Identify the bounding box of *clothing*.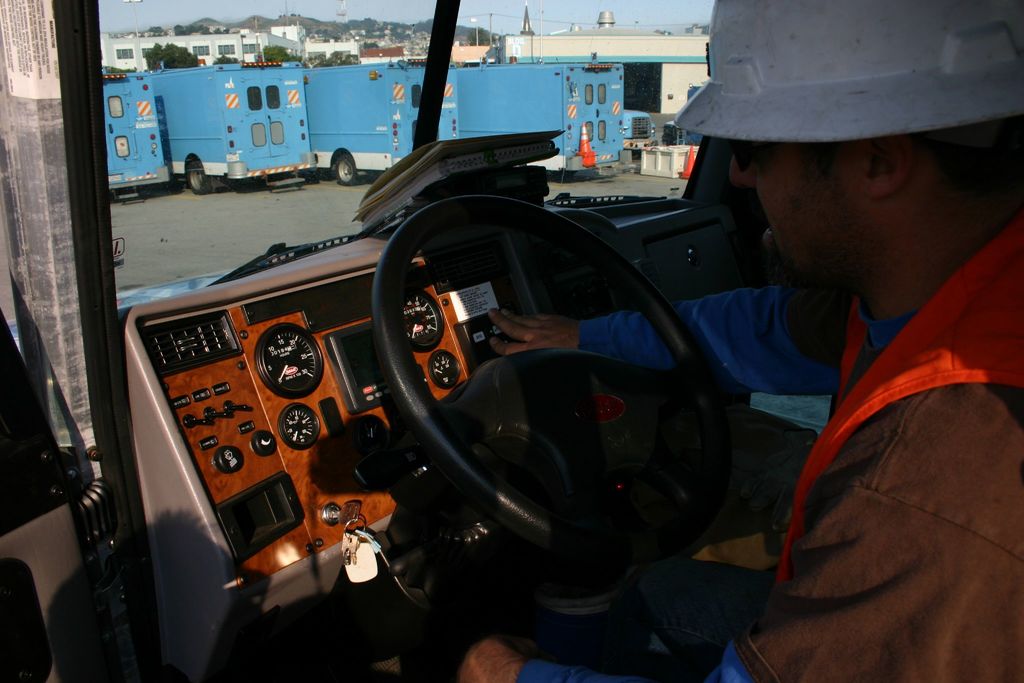
left=515, top=274, right=1023, bottom=682.
